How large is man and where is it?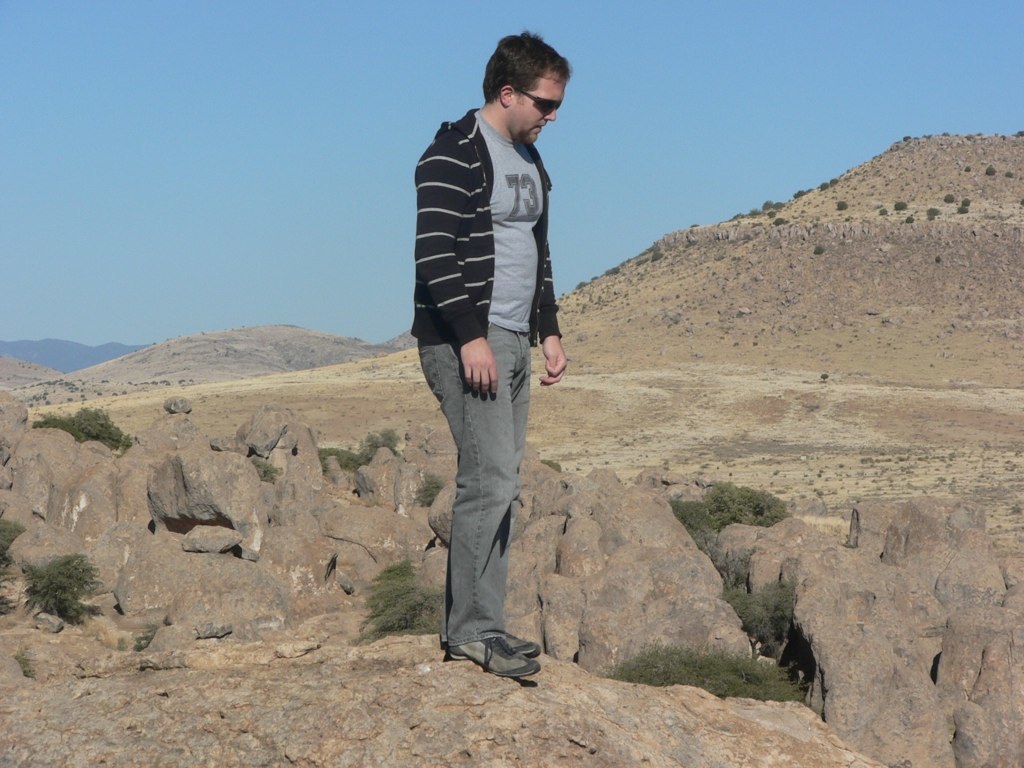
Bounding box: bbox=(405, 60, 586, 646).
